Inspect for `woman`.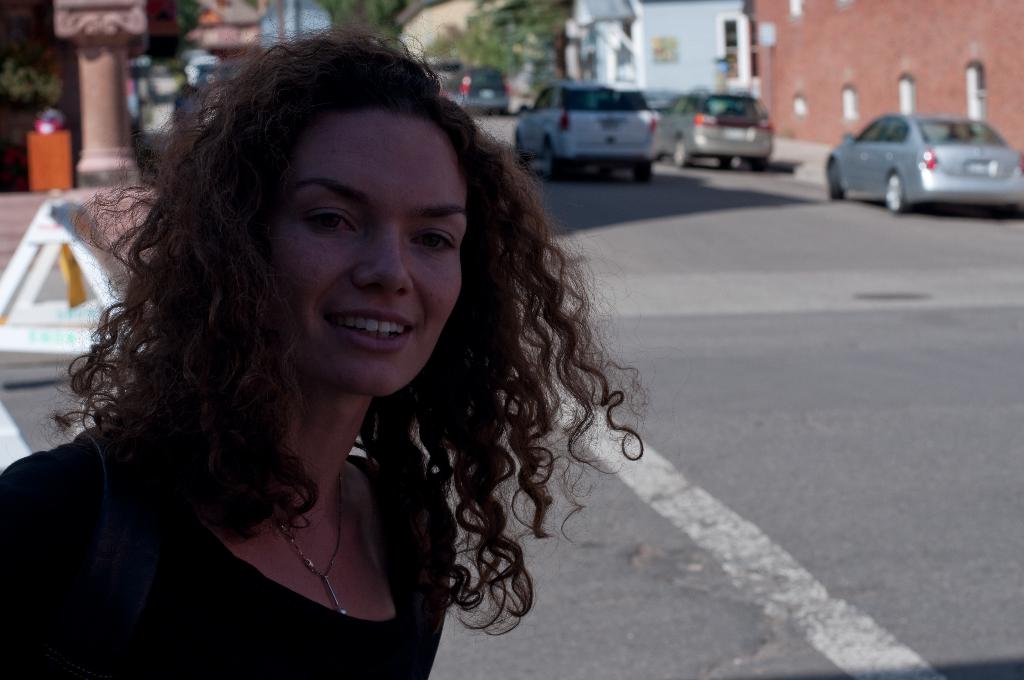
Inspection: [33,29,653,665].
